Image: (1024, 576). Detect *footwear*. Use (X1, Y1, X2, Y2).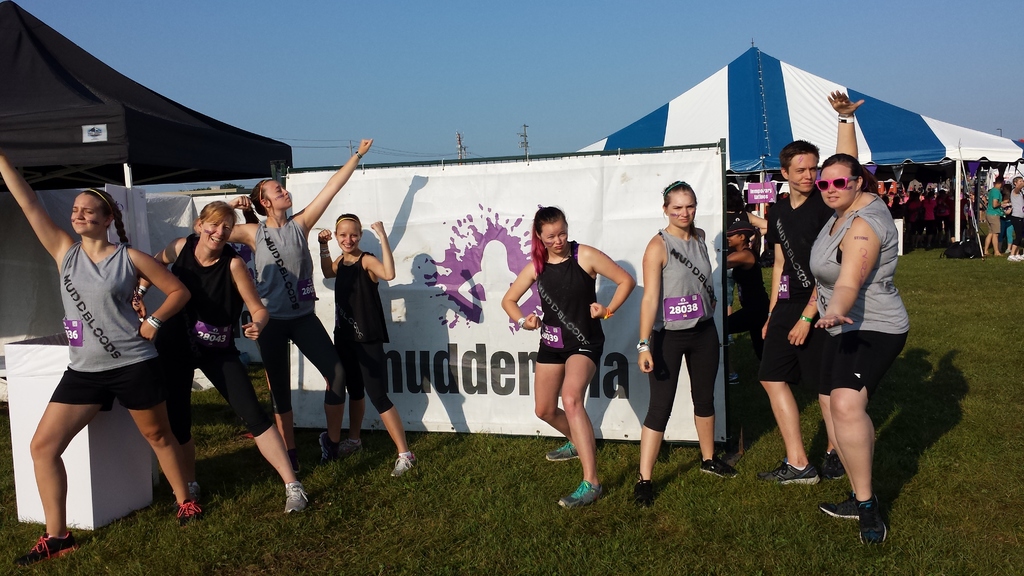
(633, 473, 657, 507).
